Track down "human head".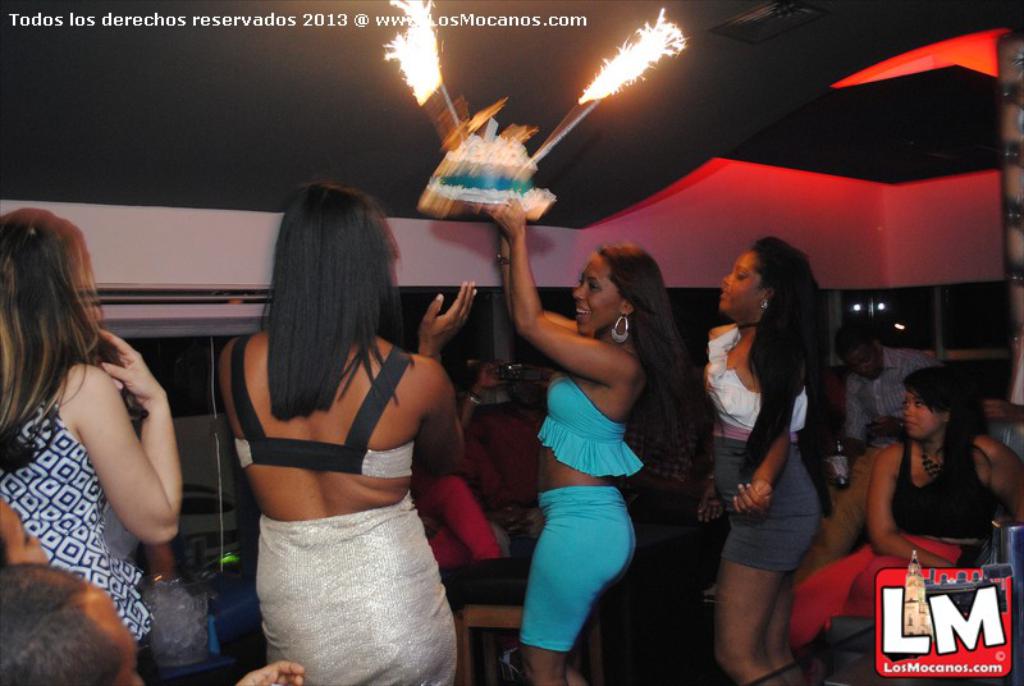
Tracked to bbox(566, 242, 666, 337).
